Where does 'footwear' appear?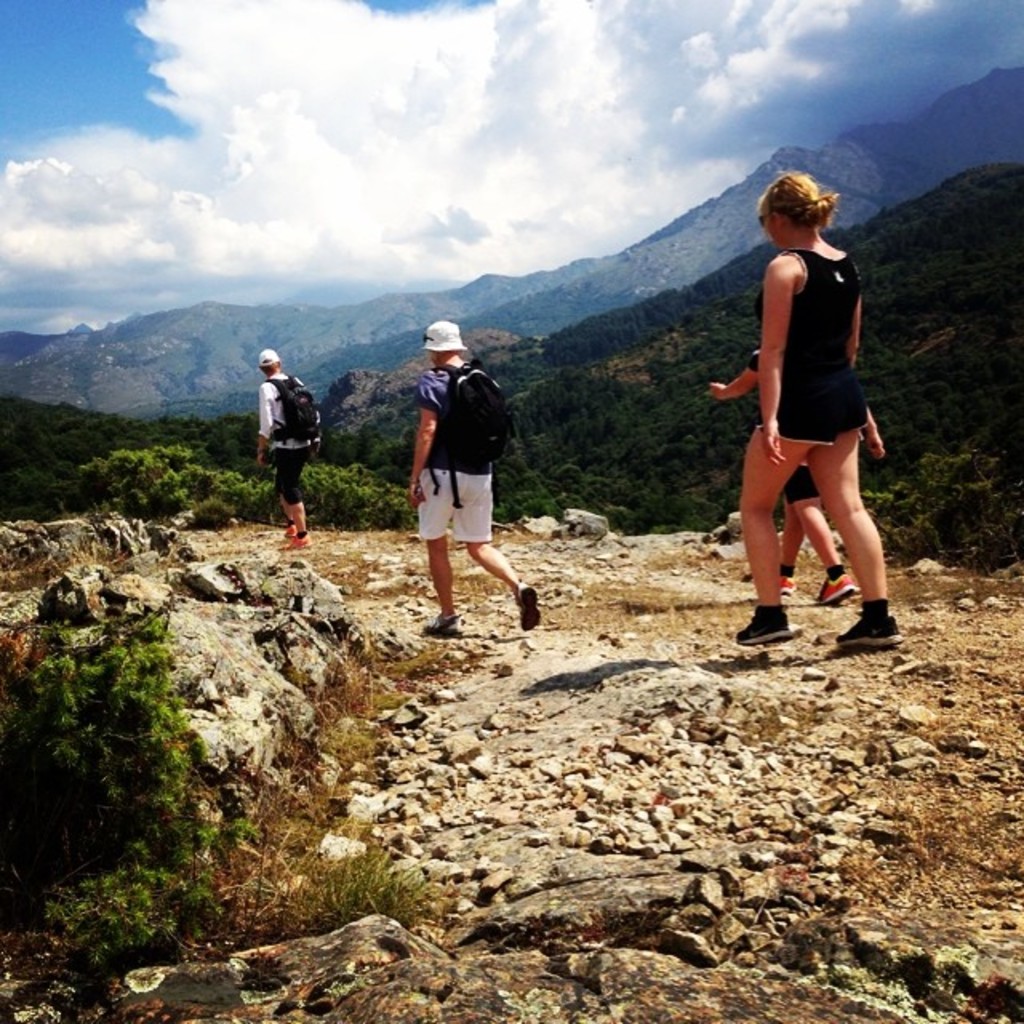
Appears at left=779, top=570, right=798, bottom=598.
